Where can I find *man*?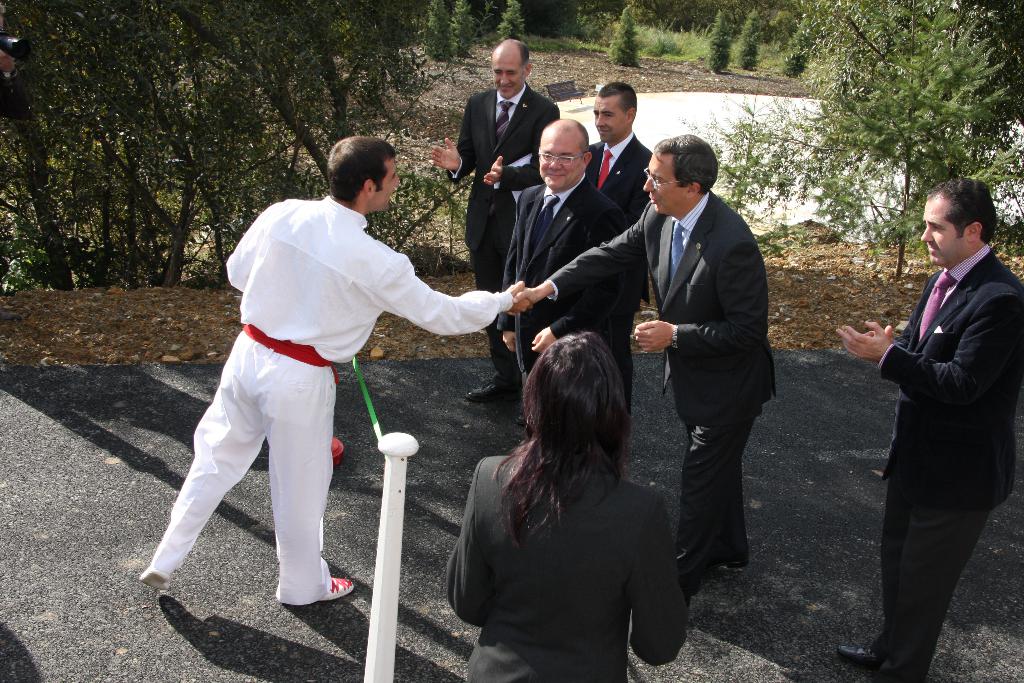
You can find it at [left=853, top=163, right=1014, bottom=665].
